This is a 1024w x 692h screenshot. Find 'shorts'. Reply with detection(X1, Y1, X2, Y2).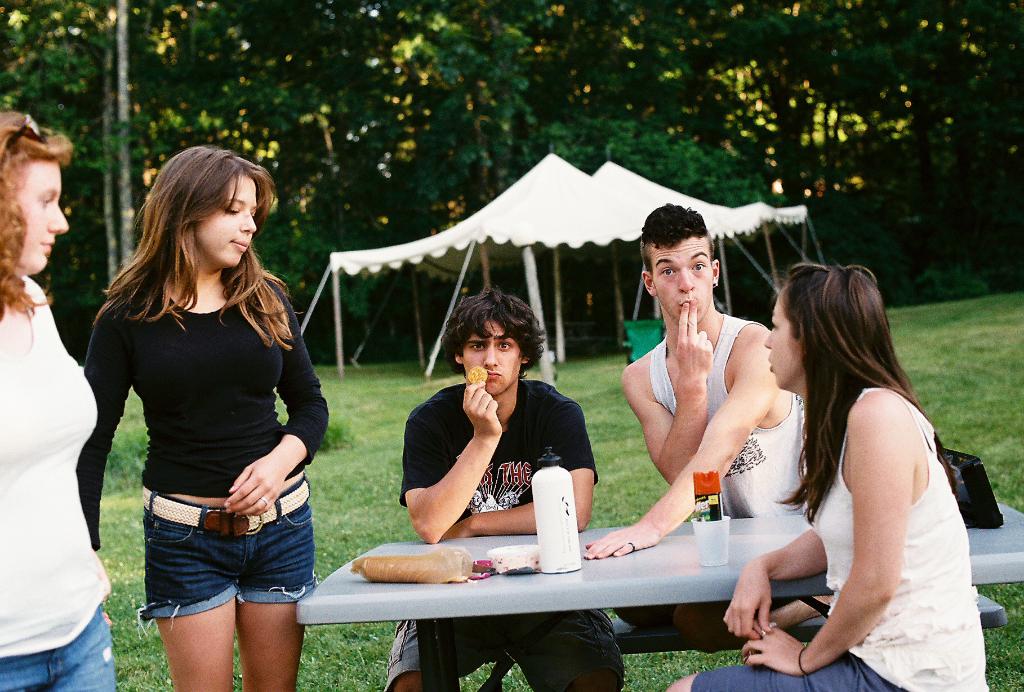
detection(132, 515, 312, 634).
